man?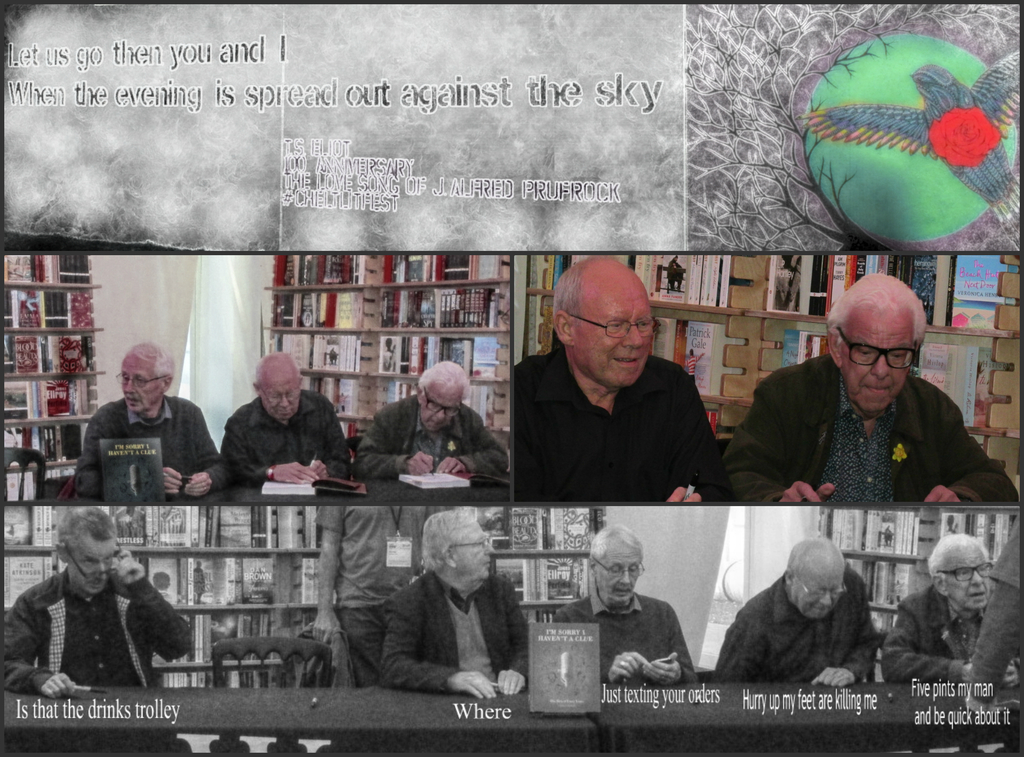
879, 531, 1017, 687
